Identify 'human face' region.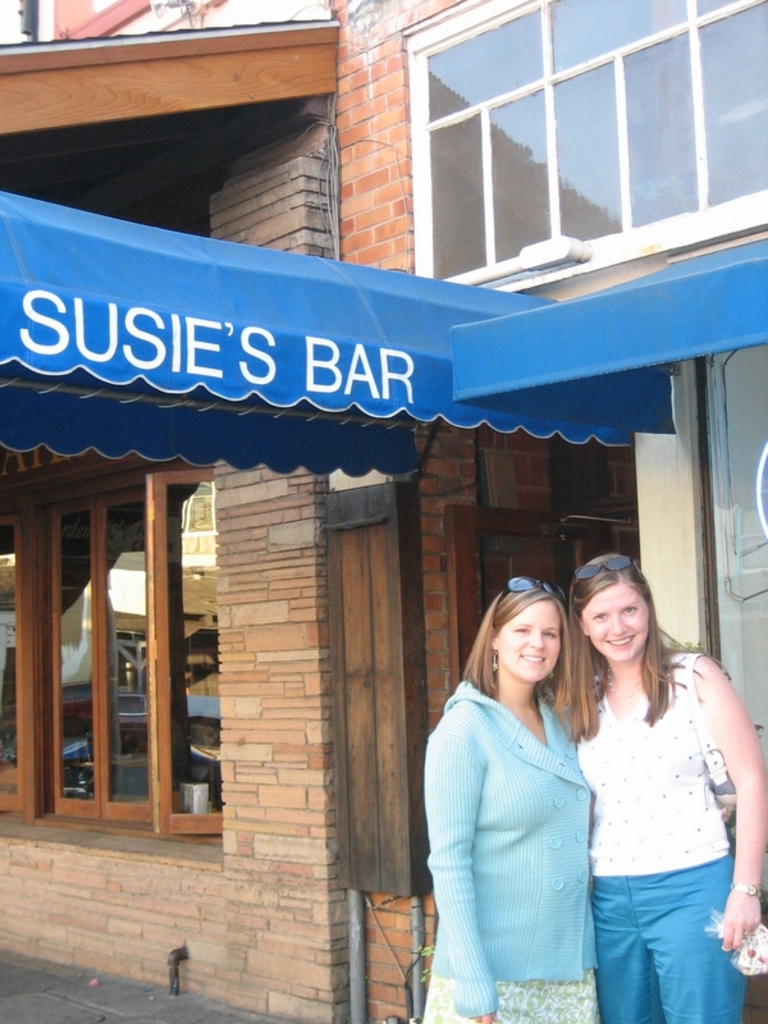
Region: bbox=[495, 604, 561, 684].
